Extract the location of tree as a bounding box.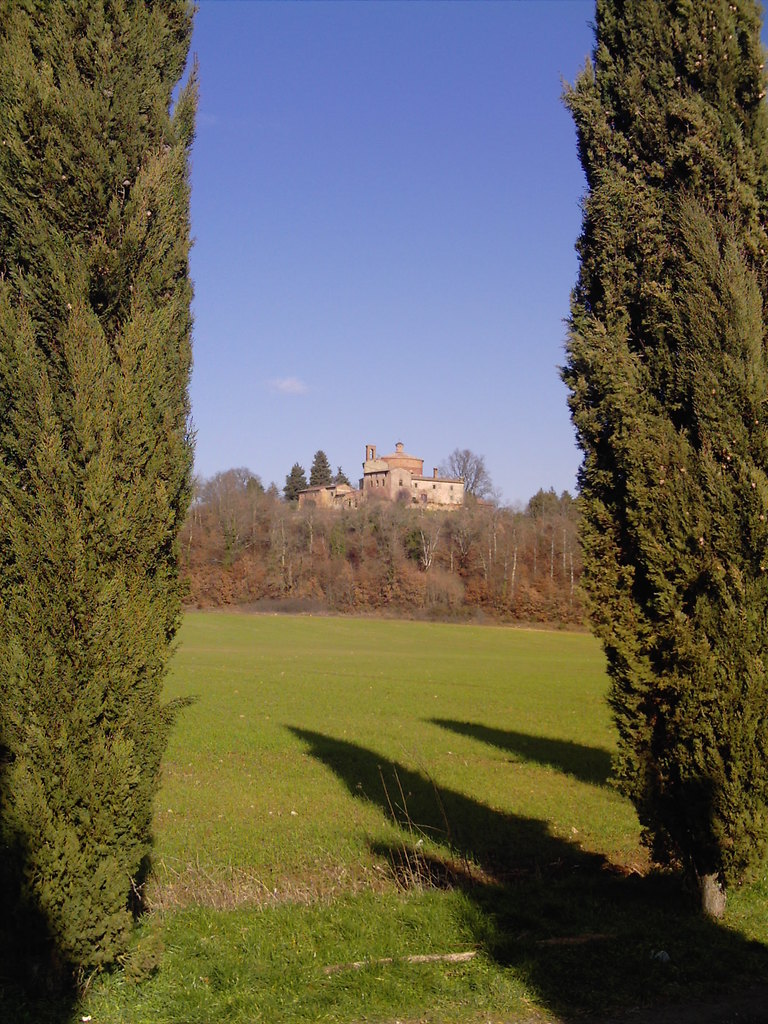
bbox=(0, 0, 196, 984).
